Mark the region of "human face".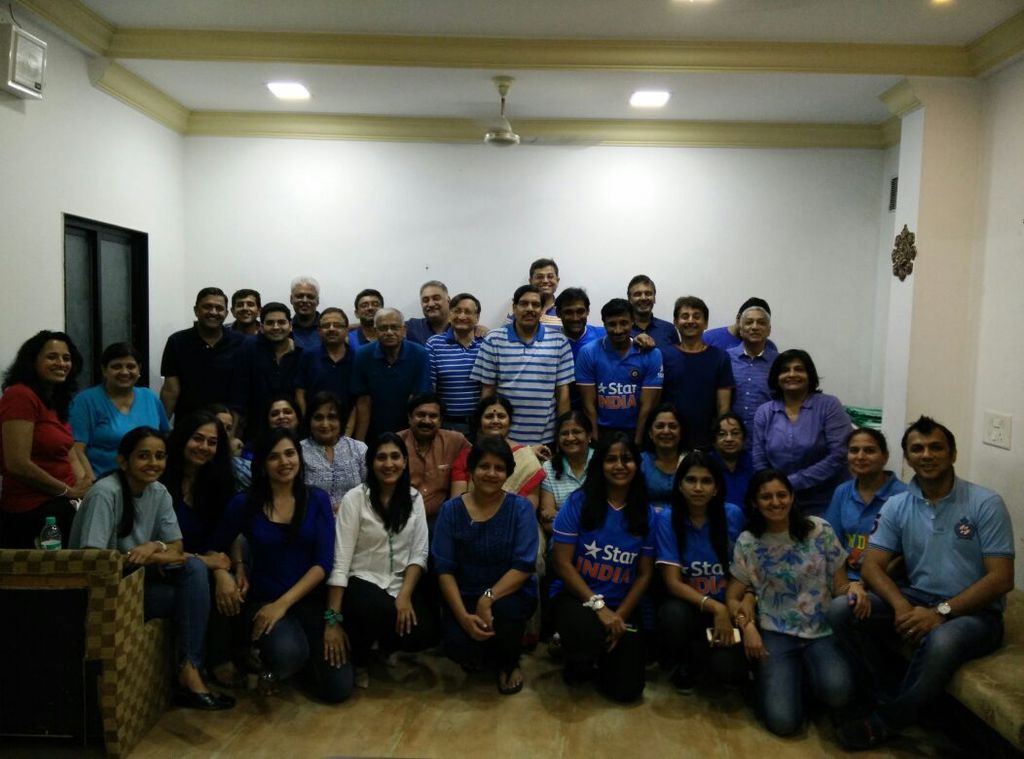
Region: [681, 466, 713, 496].
